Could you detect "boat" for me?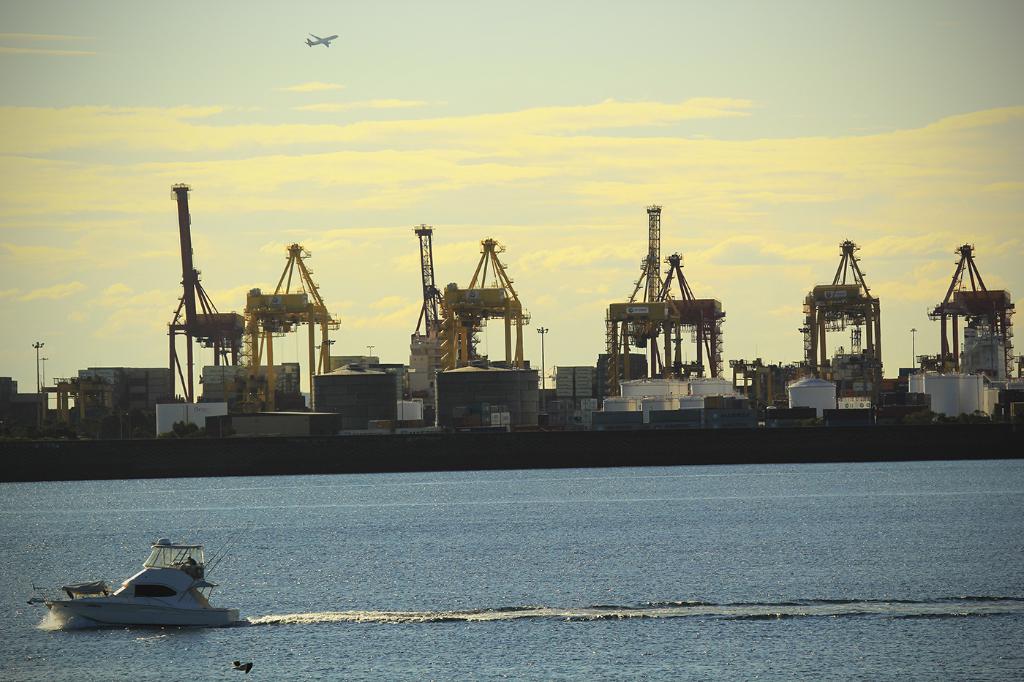
Detection result: bbox(54, 545, 237, 637).
